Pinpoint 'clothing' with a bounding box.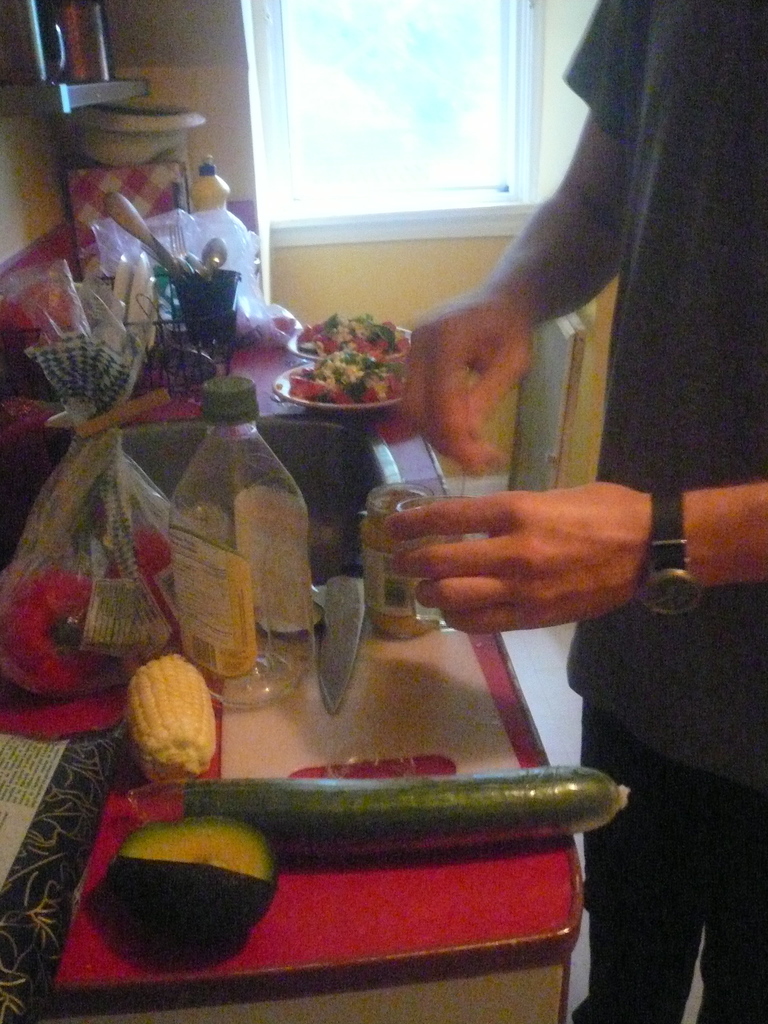
<bbox>561, 0, 767, 1023</bbox>.
